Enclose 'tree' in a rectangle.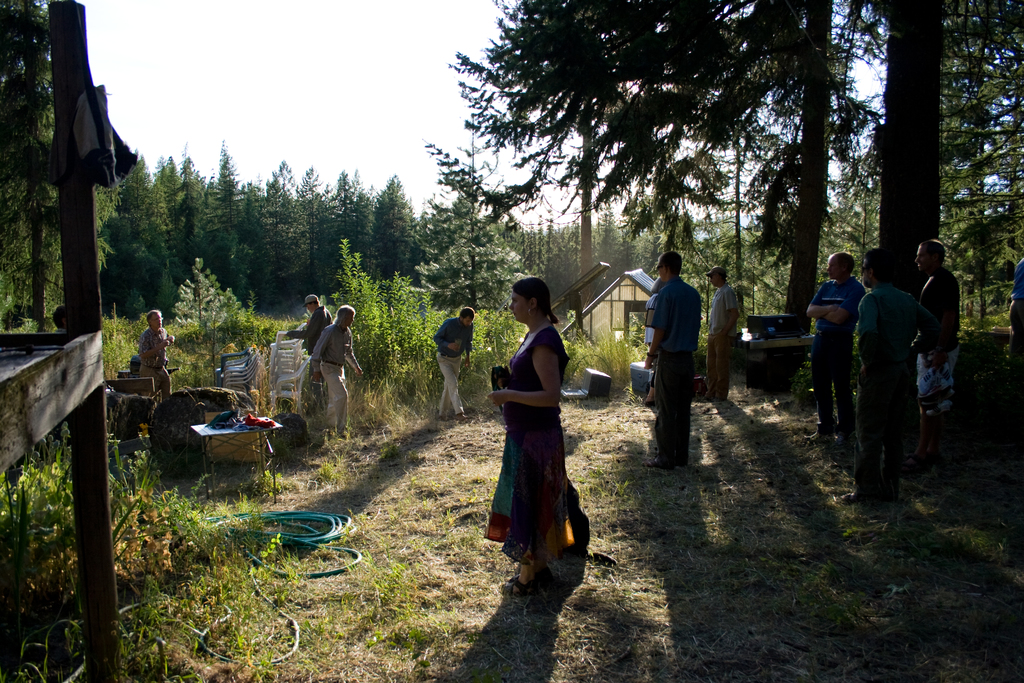
552:218:583:300.
